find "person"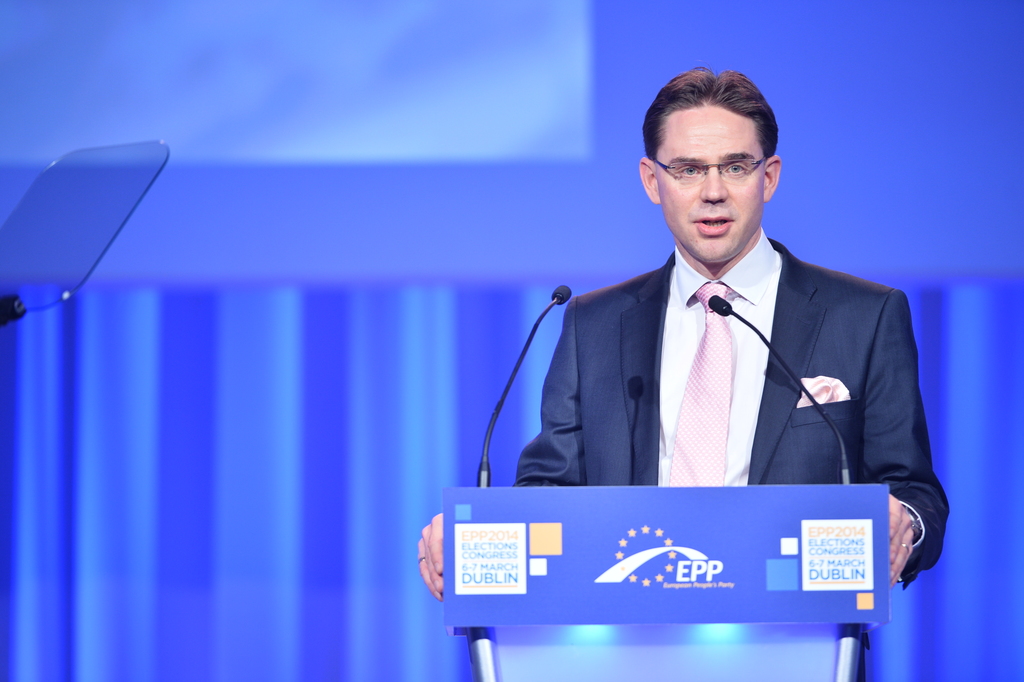
{"left": 474, "top": 58, "right": 957, "bottom": 586}
